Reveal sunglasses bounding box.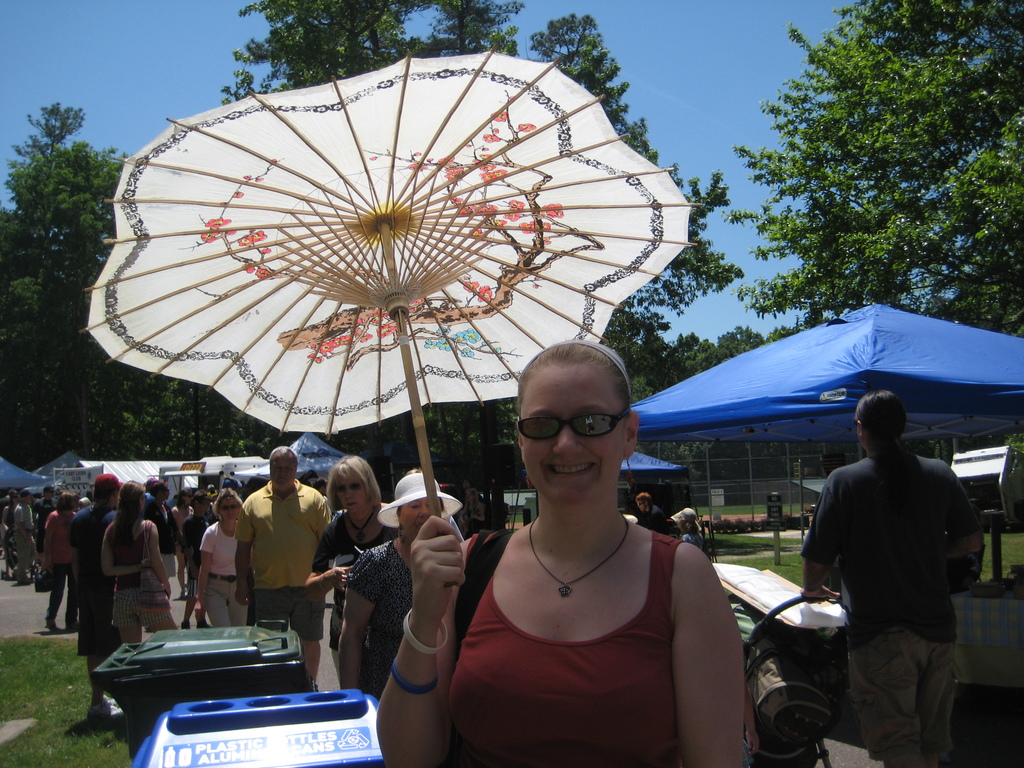
Revealed: <bbox>339, 484, 363, 497</bbox>.
